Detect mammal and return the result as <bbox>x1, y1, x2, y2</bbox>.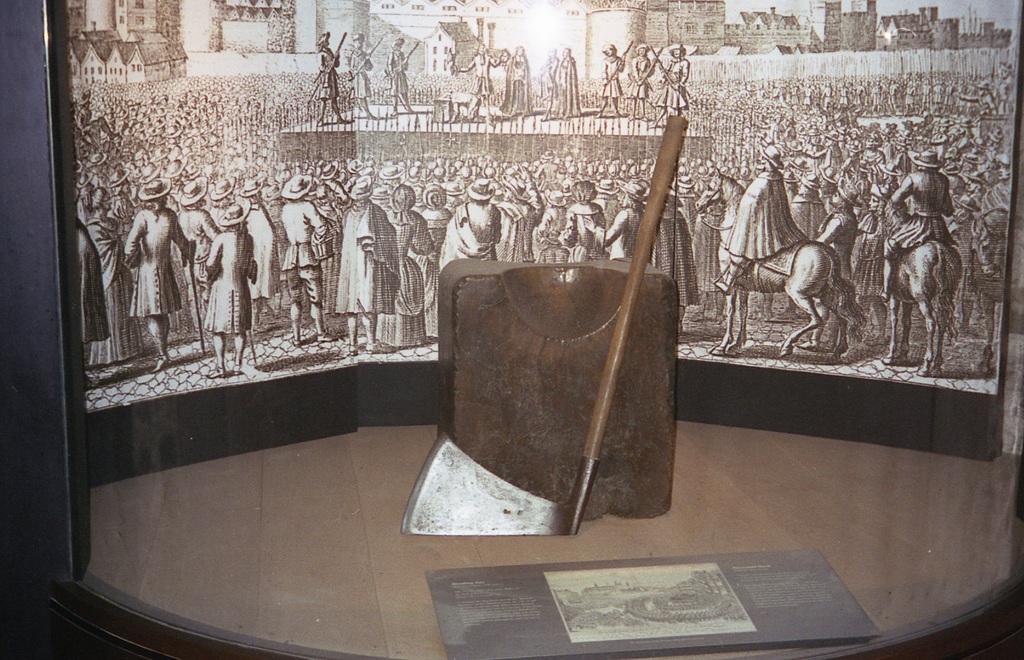
<bbox>656, 42, 690, 127</bbox>.
